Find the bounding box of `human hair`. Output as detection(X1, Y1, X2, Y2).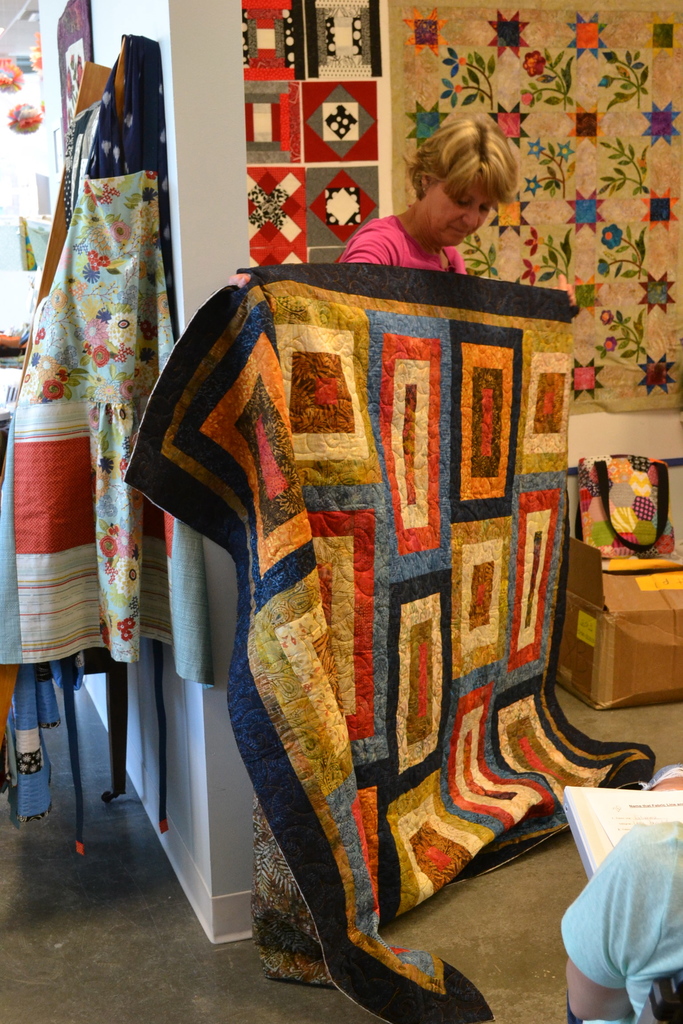
detection(413, 105, 519, 223).
